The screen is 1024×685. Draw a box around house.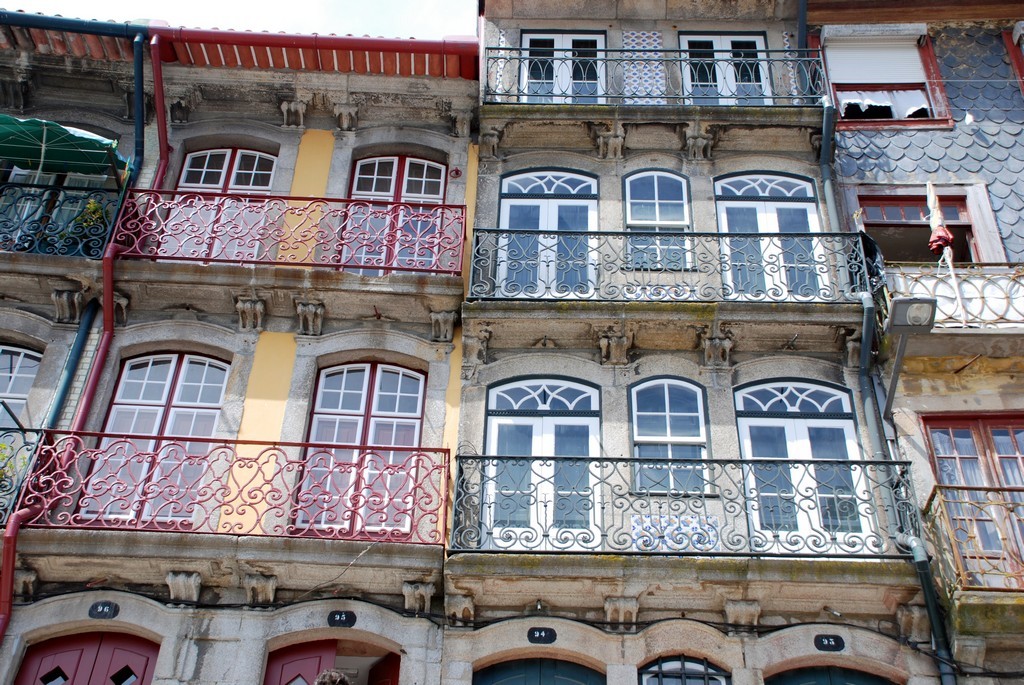
l=830, t=11, r=1023, b=683.
